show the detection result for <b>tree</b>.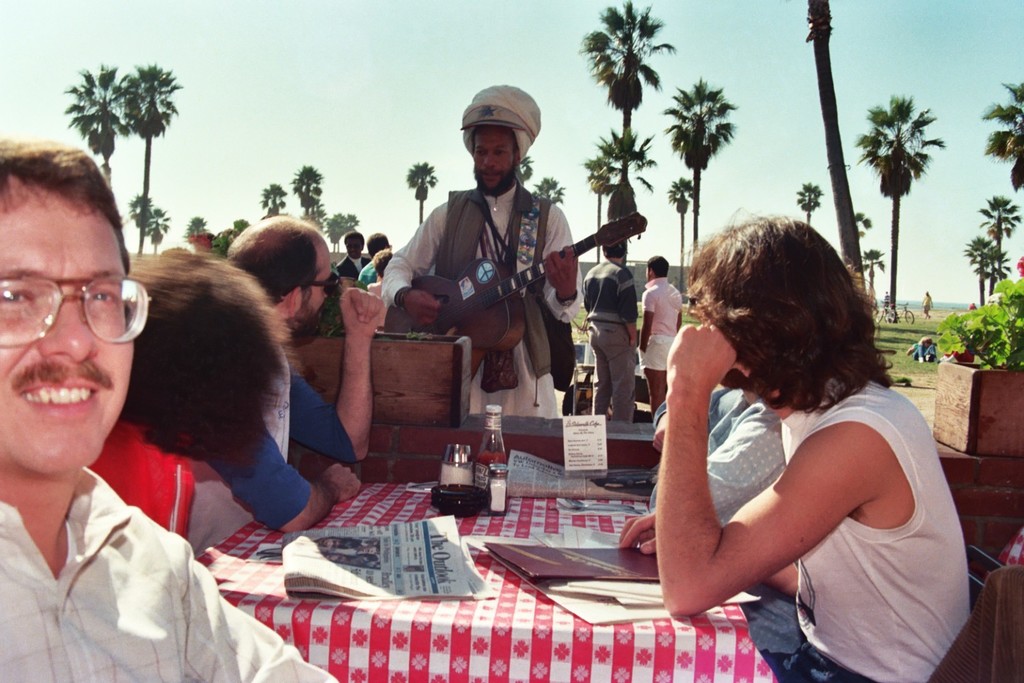
662,73,734,254.
